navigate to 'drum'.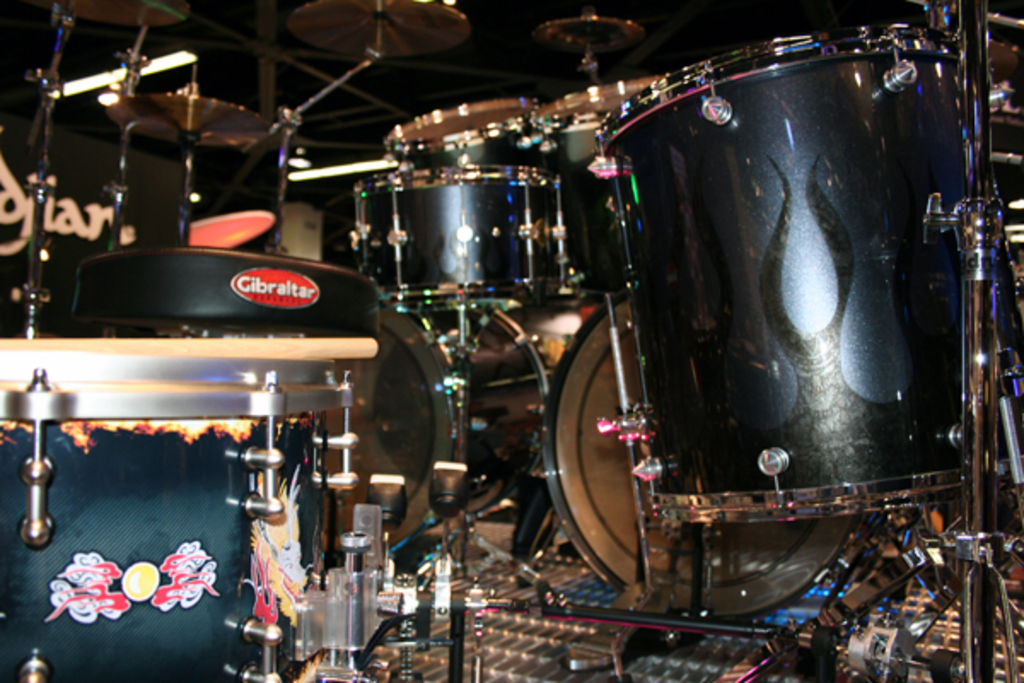
Navigation target: (591,20,1022,528).
